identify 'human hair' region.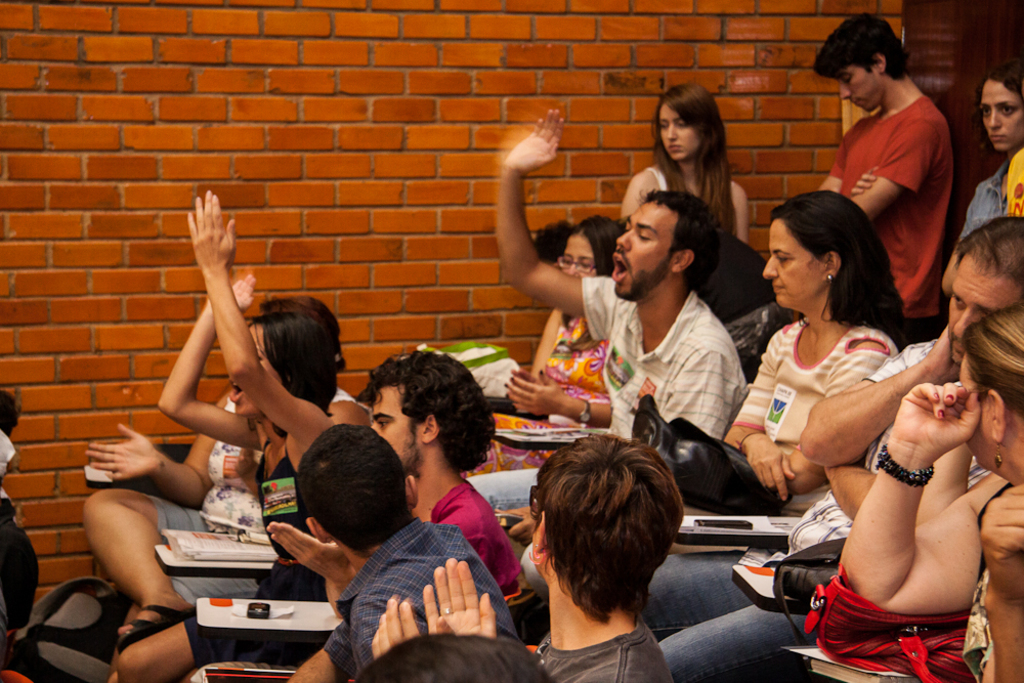
Region: (530, 433, 685, 629).
